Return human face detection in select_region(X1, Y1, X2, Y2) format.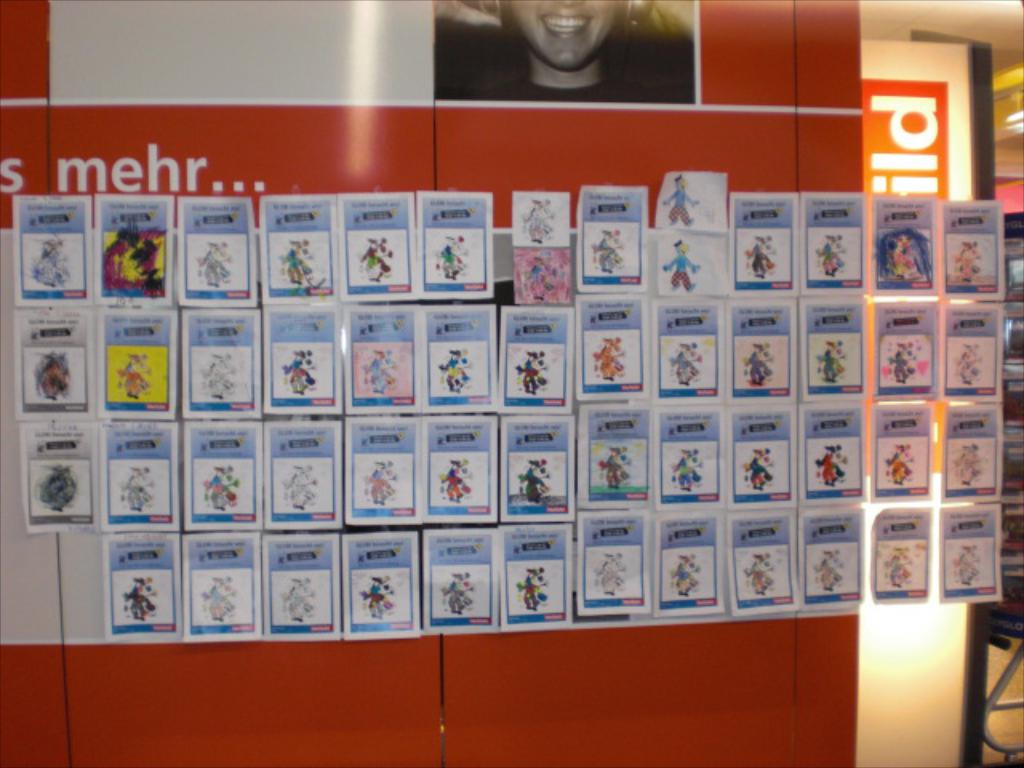
select_region(504, 11, 622, 69).
